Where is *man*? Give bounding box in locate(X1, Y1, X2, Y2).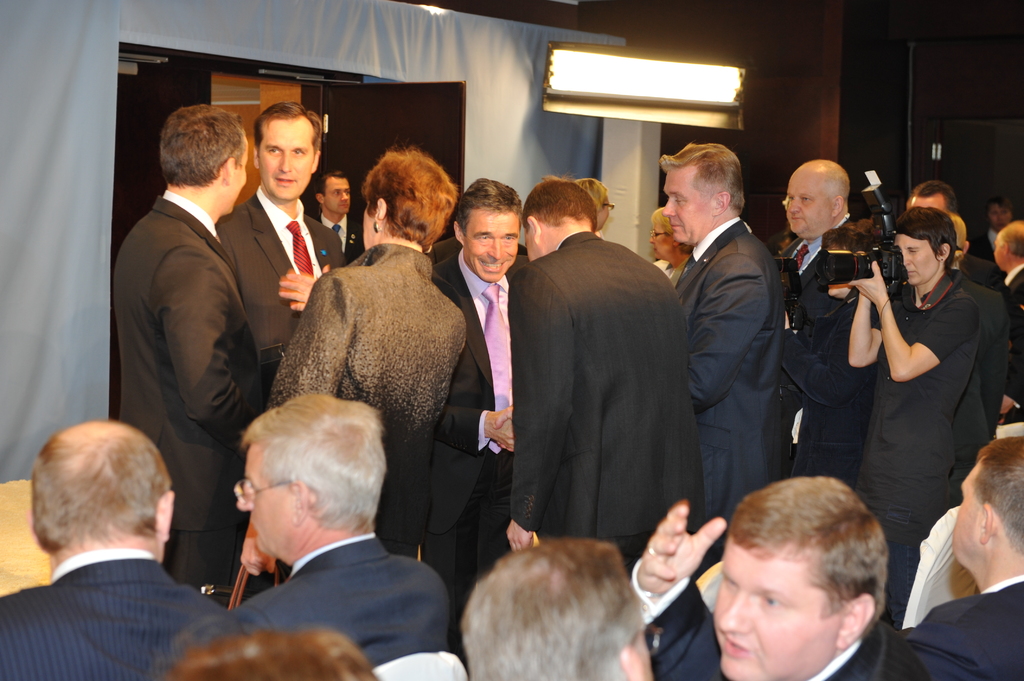
locate(218, 390, 449, 663).
